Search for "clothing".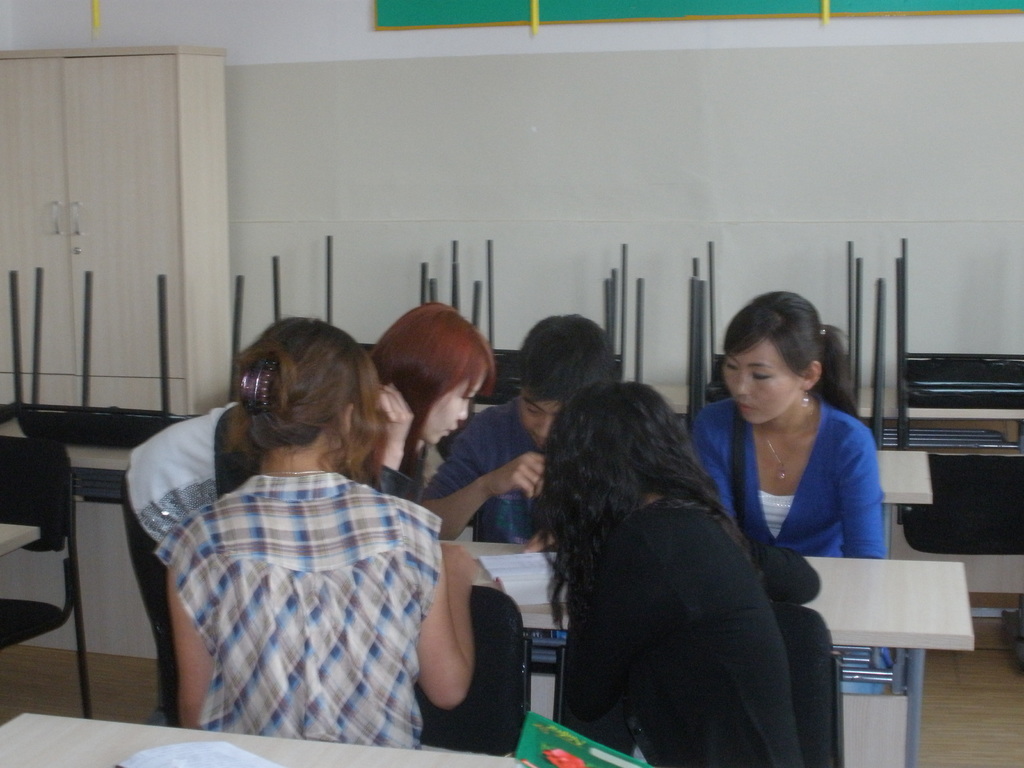
Found at x1=157 y1=476 x2=443 y2=749.
